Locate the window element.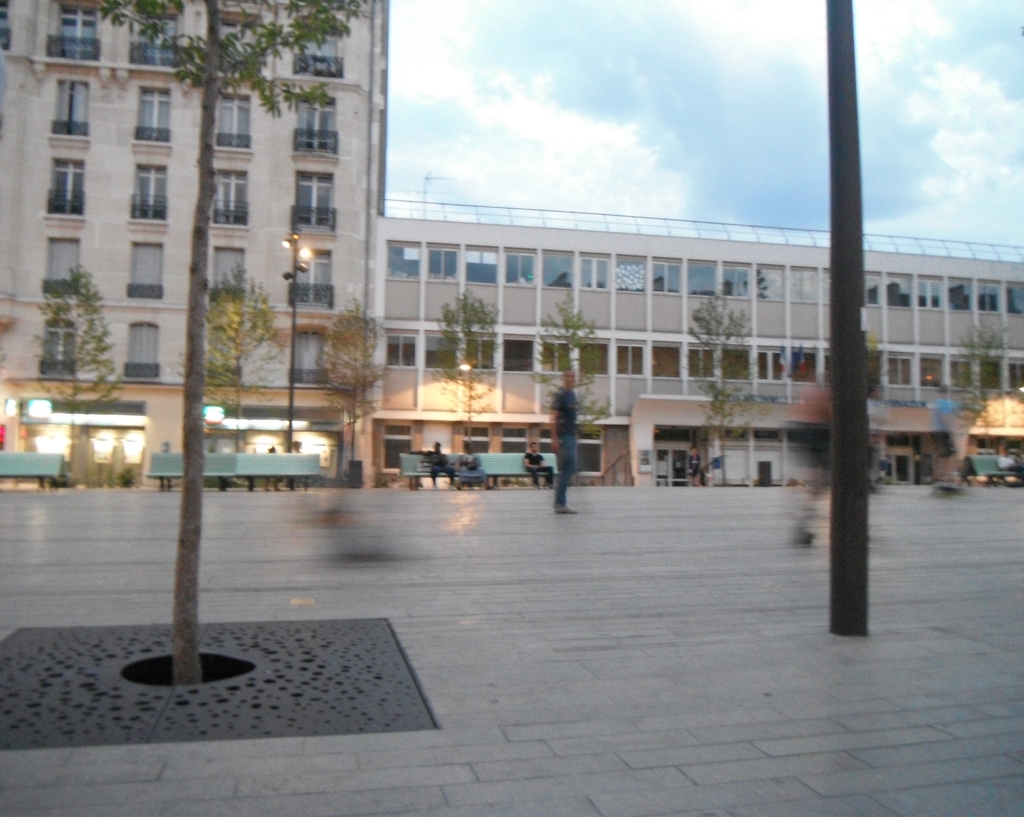
Element bbox: (x1=217, y1=16, x2=260, y2=75).
